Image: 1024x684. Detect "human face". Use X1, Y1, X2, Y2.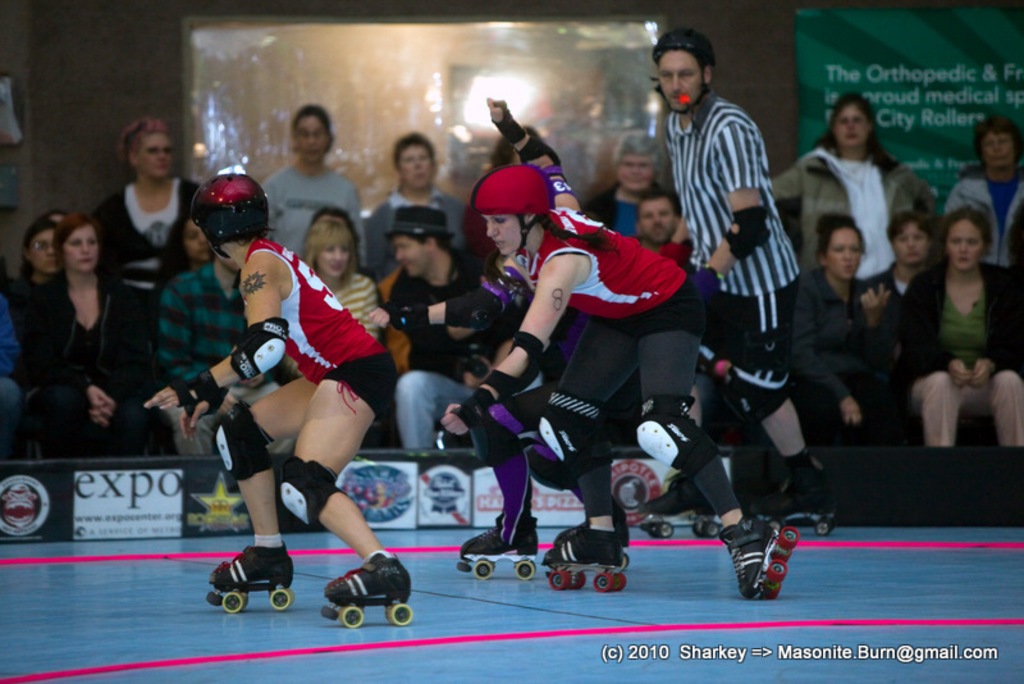
829, 228, 861, 277.
